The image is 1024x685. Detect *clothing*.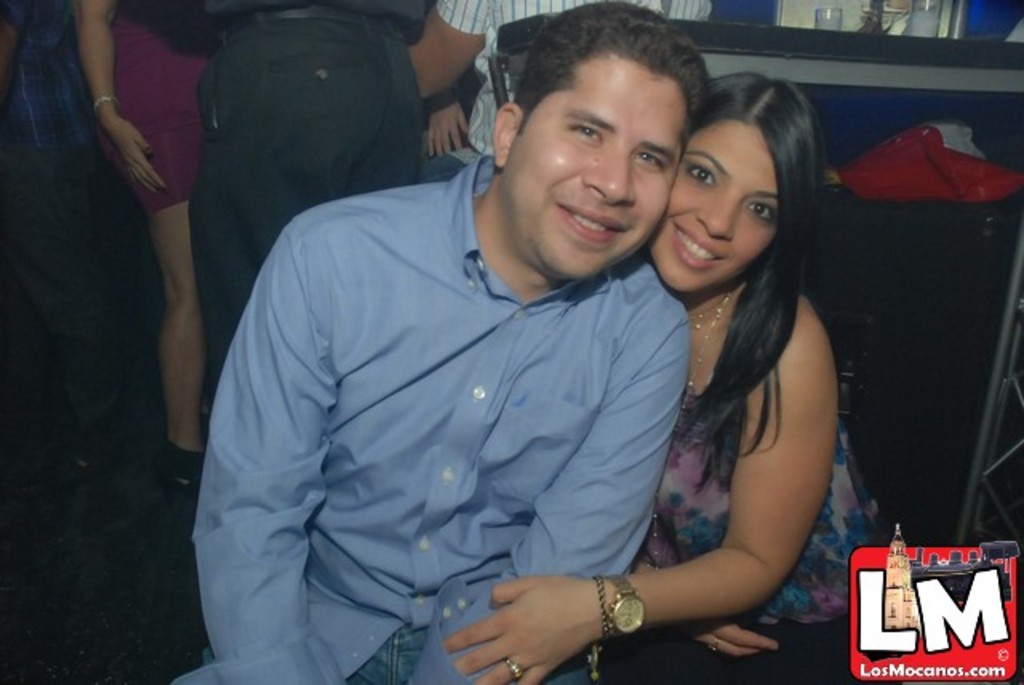
Detection: 197/0/422/411.
